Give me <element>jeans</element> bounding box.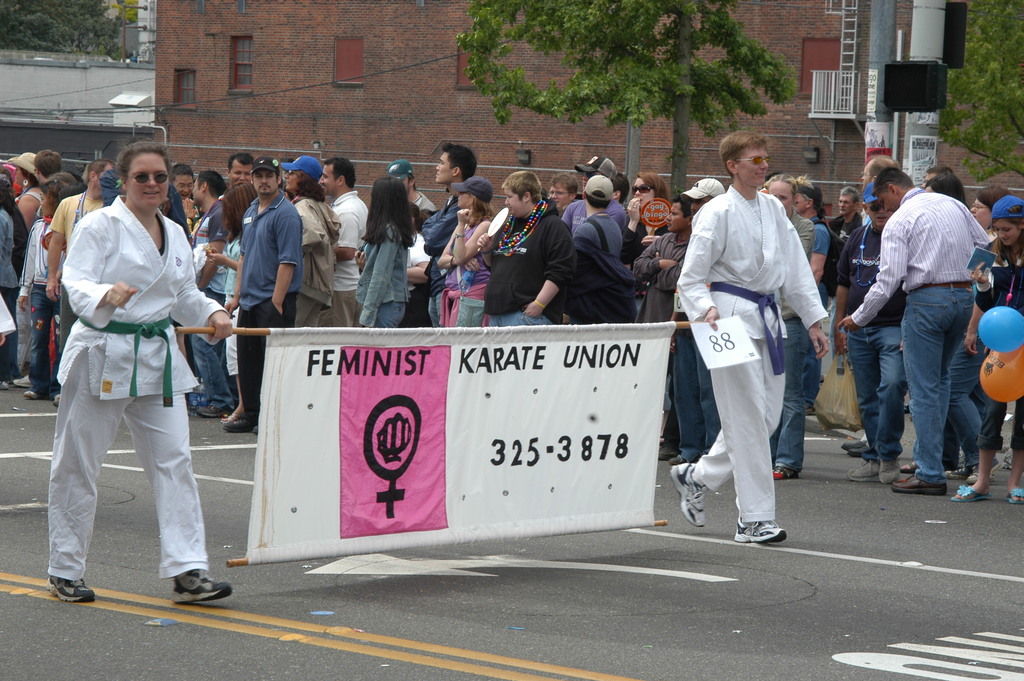
<bbox>32, 291, 52, 390</bbox>.
